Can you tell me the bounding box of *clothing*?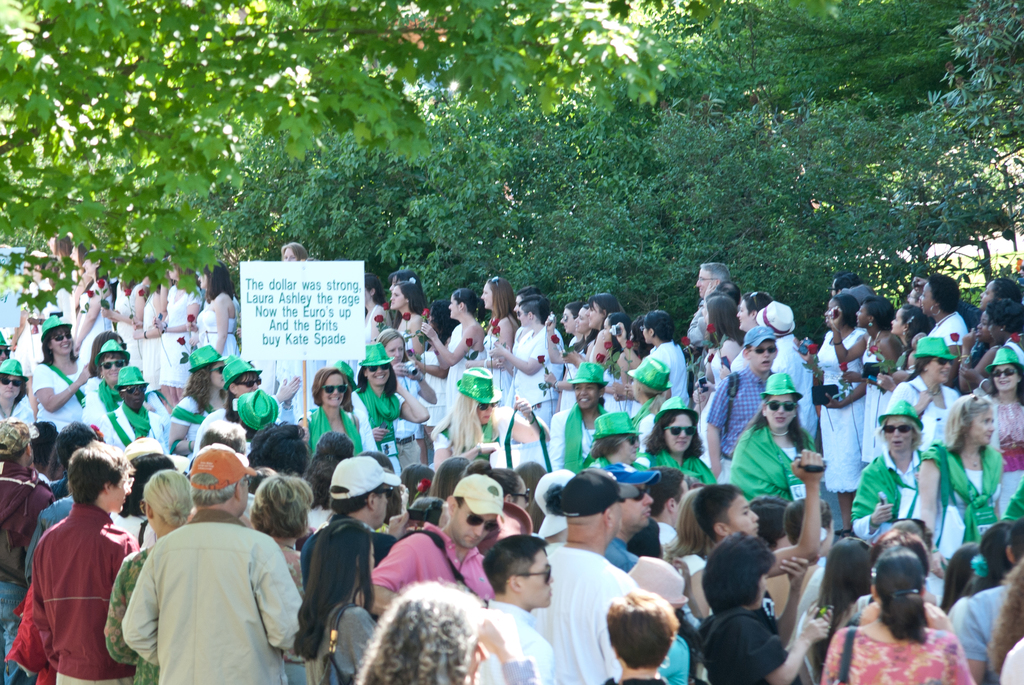
[x1=165, y1=394, x2=221, y2=451].
